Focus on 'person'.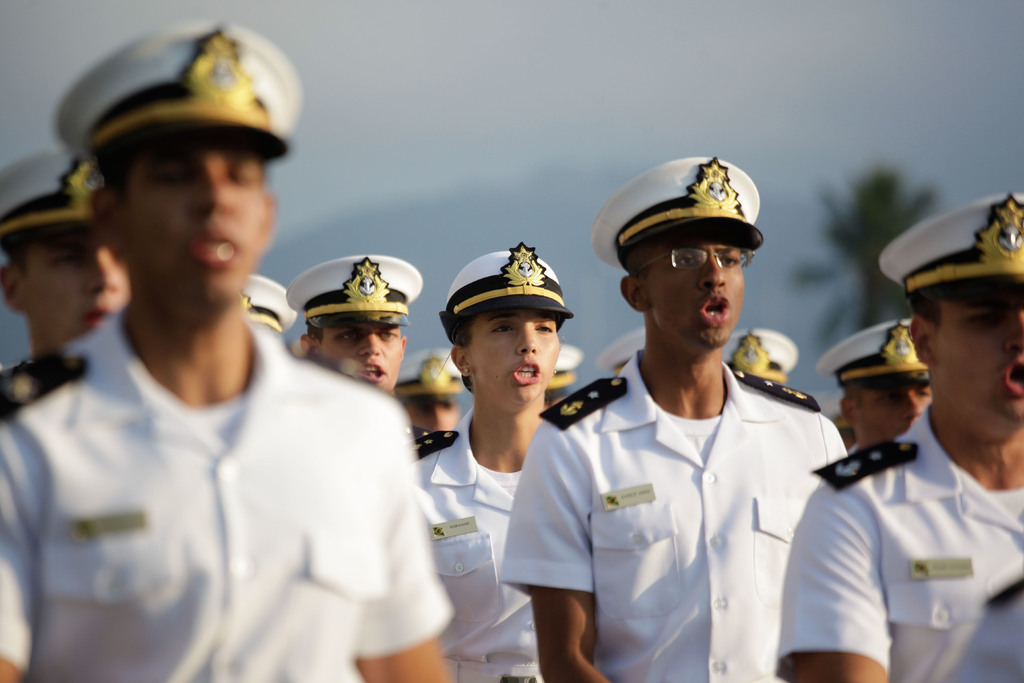
Focused at bbox(774, 190, 1023, 682).
